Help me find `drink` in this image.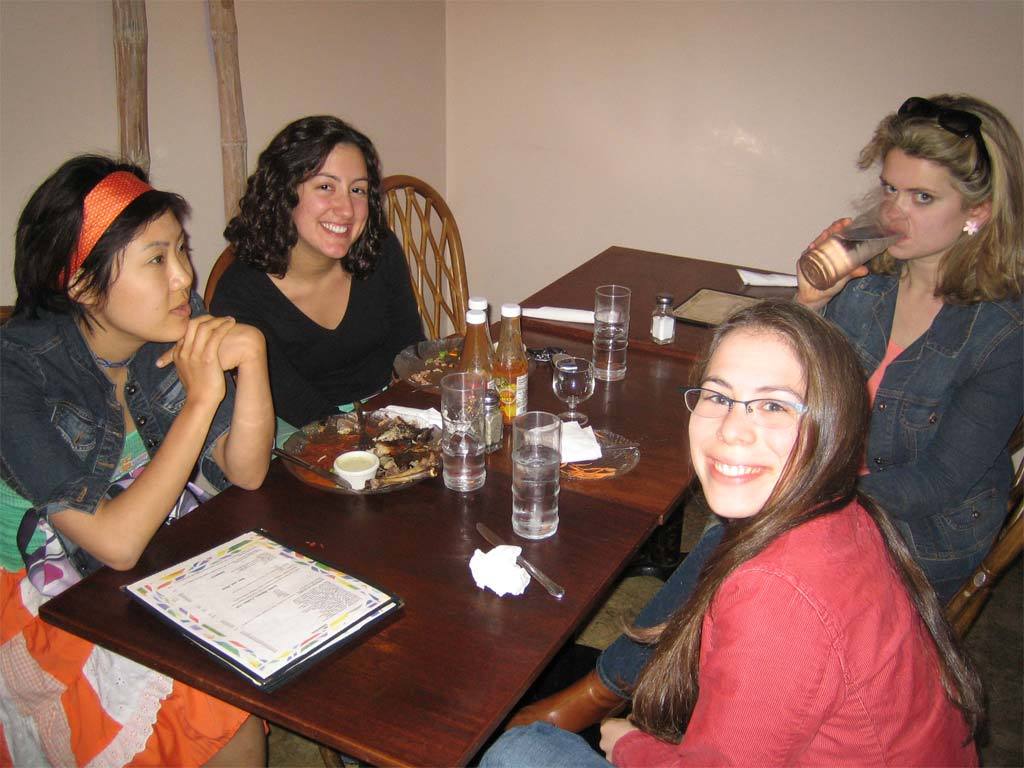
Found it: (left=494, top=362, right=530, bottom=421).
